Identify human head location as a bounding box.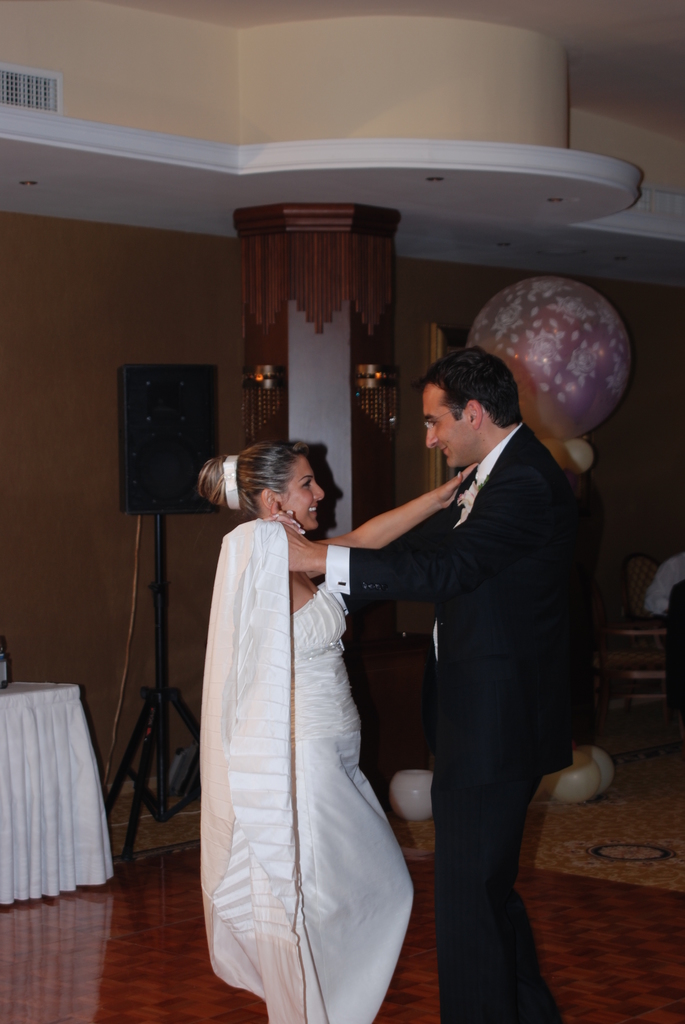
box(413, 347, 520, 469).
